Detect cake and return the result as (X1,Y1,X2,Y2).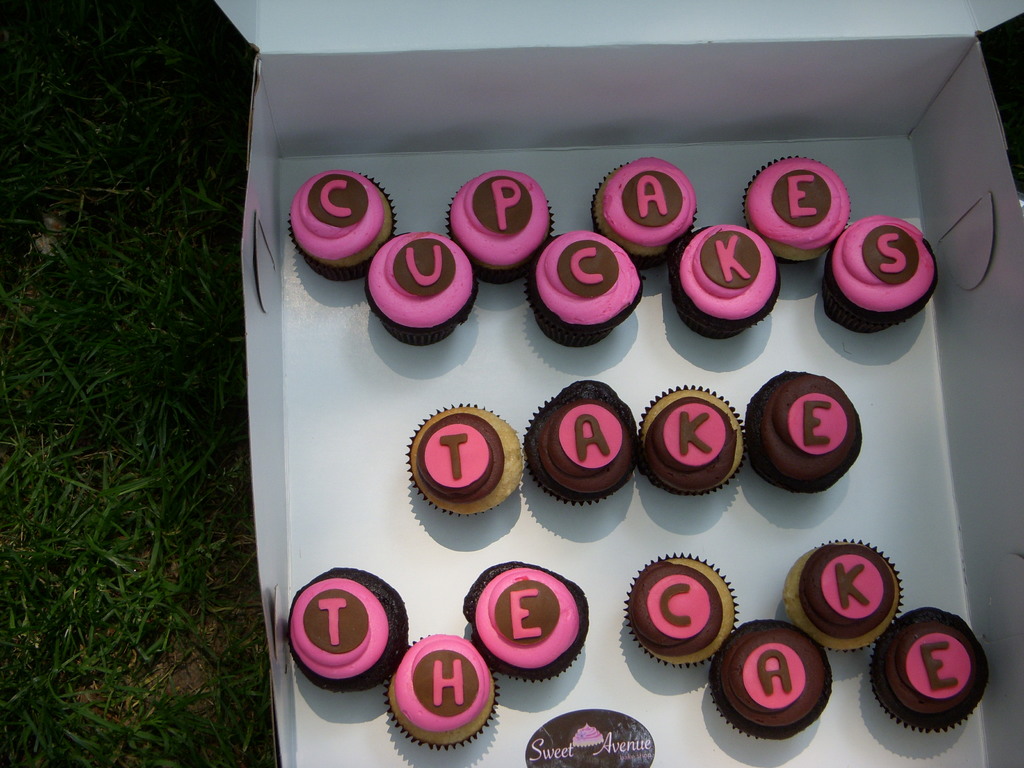
(520,381,641,501).
